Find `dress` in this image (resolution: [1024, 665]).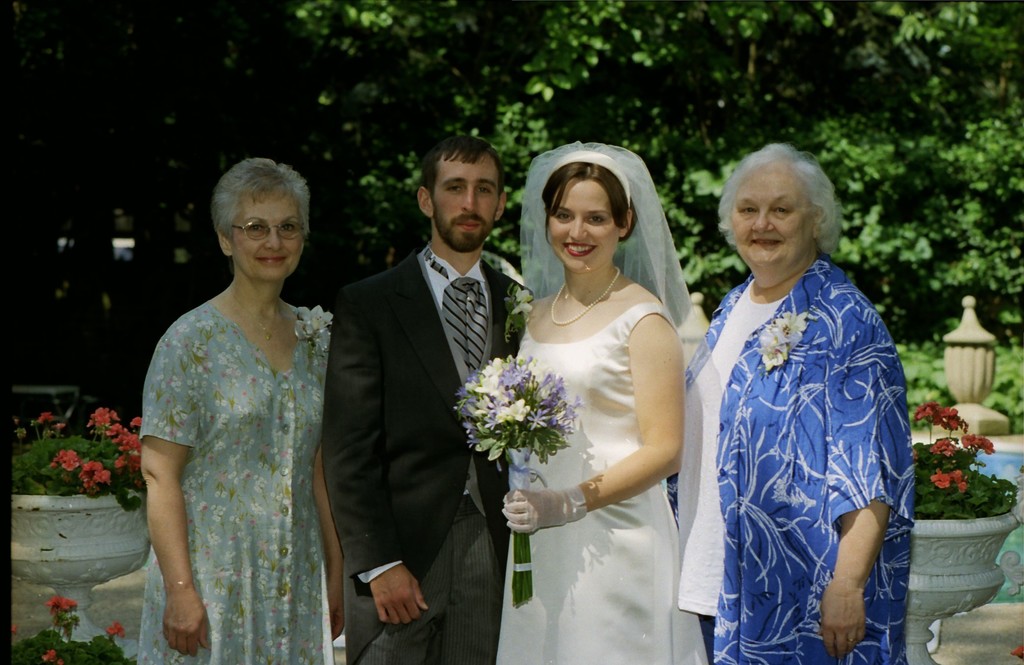
136, 302, 333, 664.
